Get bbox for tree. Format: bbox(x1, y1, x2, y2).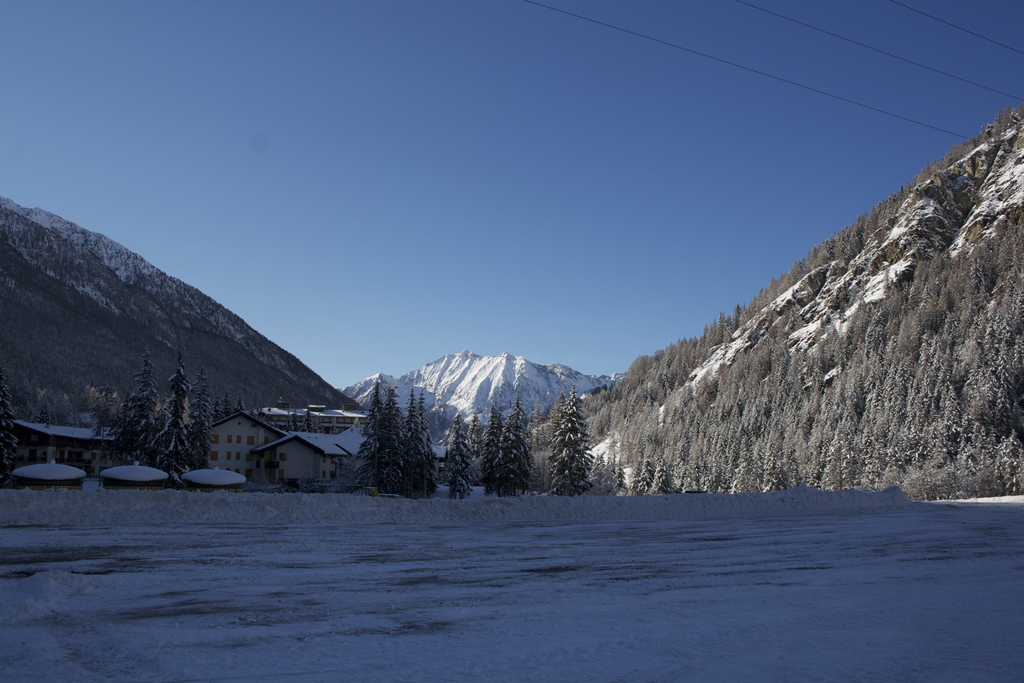
bbox(116, 360, 153, 469).
